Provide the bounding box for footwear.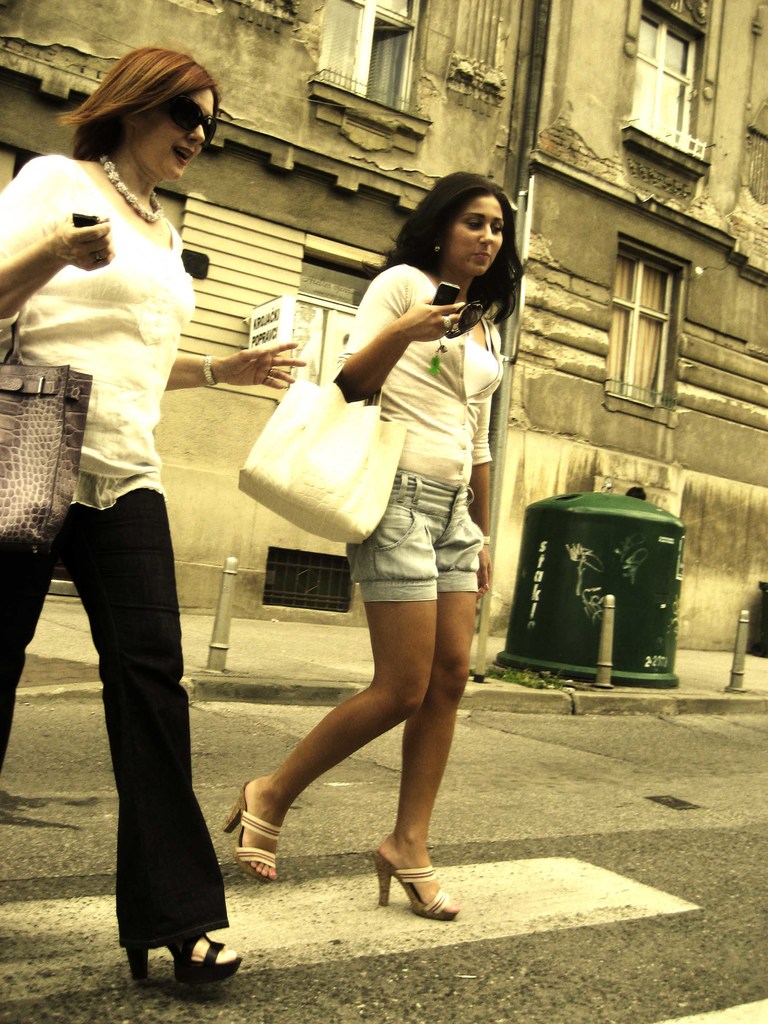
135:924:238:986.
